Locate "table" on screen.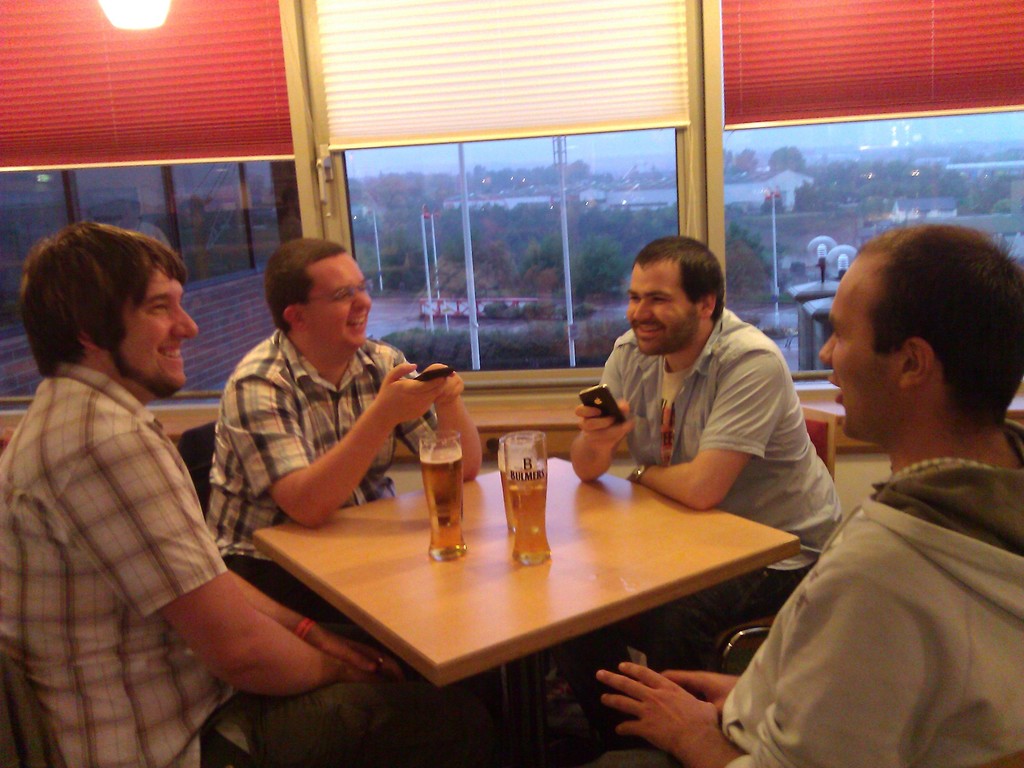
On screen at bbox=(221, 432, 820, 750).
